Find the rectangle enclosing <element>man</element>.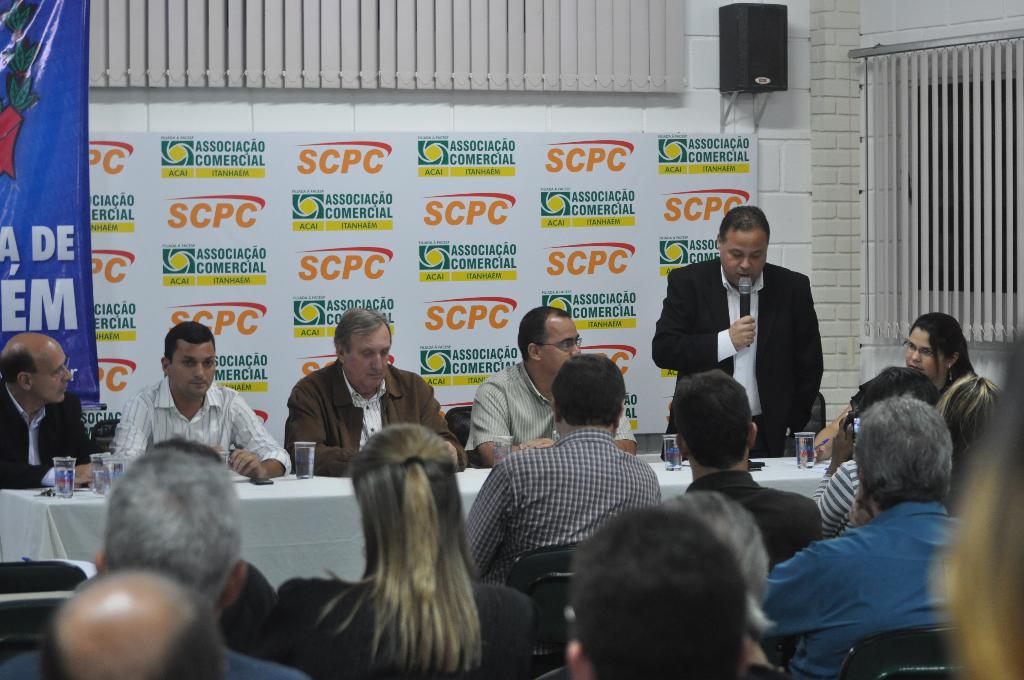
crop(463, 353, 664, 589).
